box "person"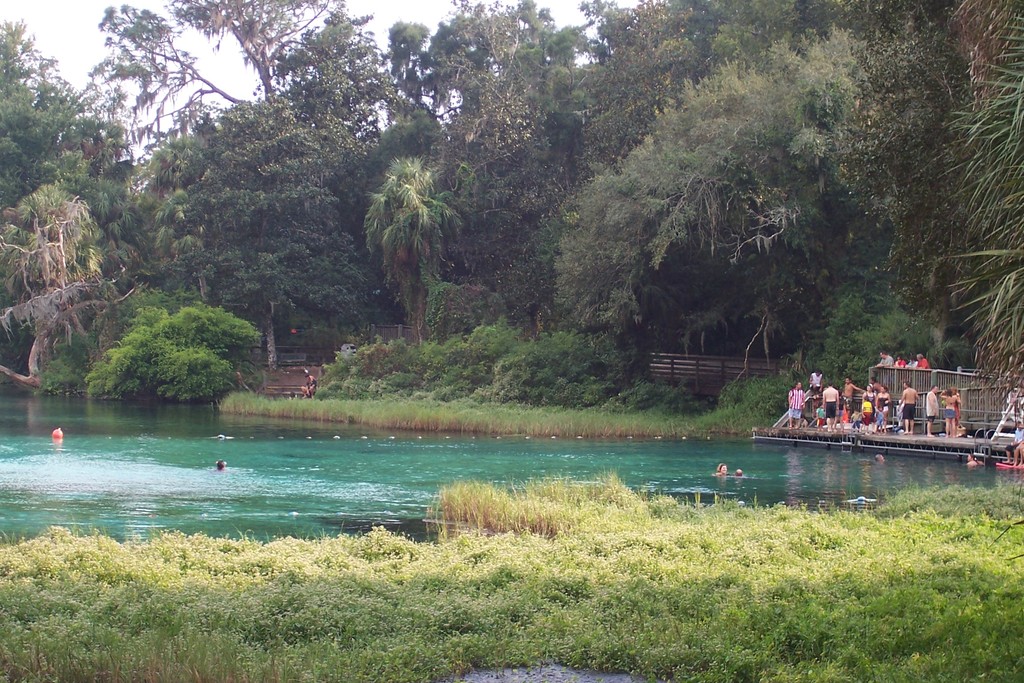
x1=301, y1=384, x2=308, y2=399
